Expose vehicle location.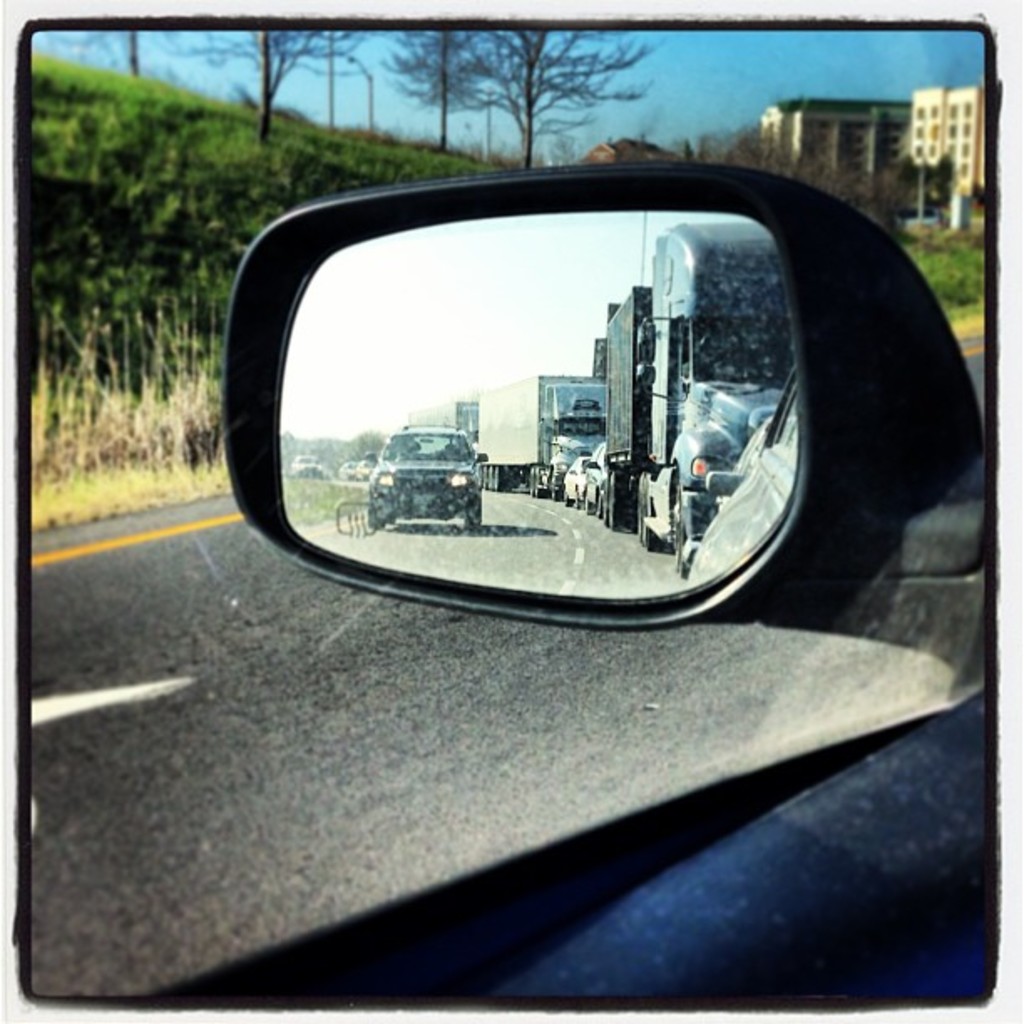
Exposed at region(430, 211, 806, 564).
